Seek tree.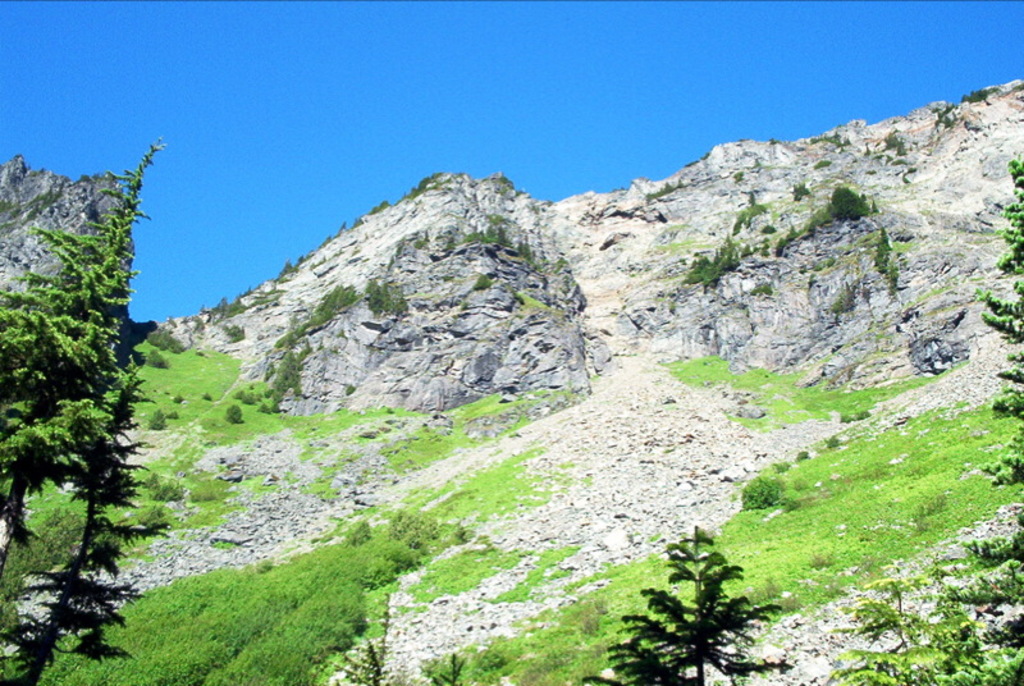
Rect(320, 283, 358, 319).
